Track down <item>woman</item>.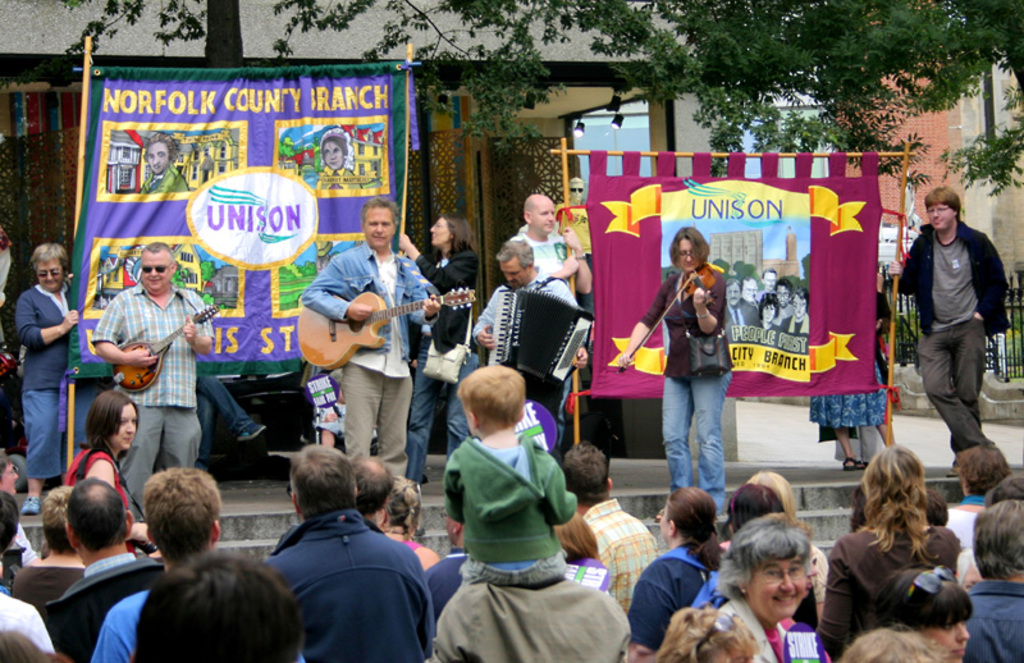
Tracked to (x1=383, y1=476, x2=439, y2=576).
